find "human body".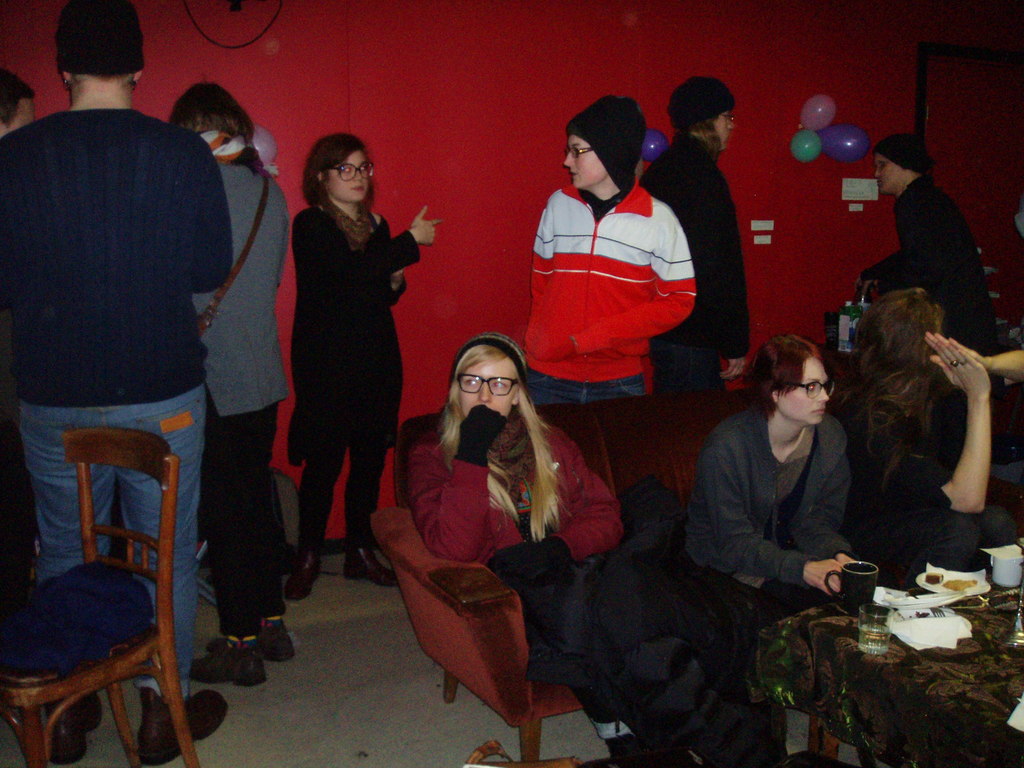
BBox(633, 77, 749, 392).
